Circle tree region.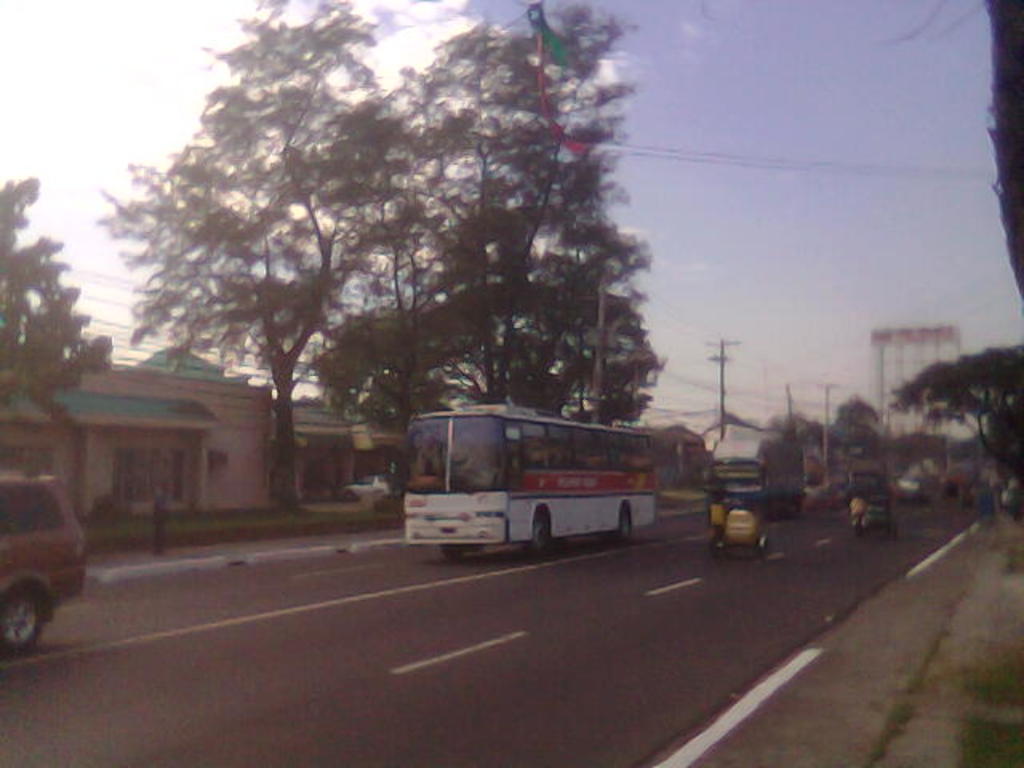
Region: [left=886, top=347, right=1022, bottom=523].
